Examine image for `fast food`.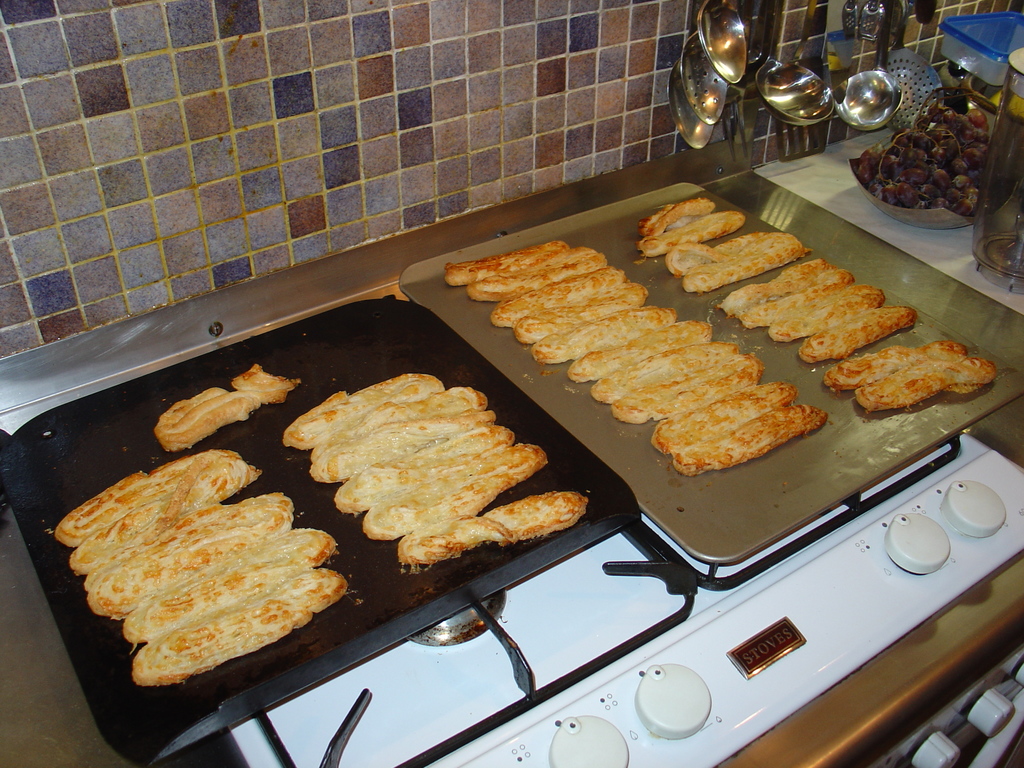
Examination result: 856 358 993 413.
